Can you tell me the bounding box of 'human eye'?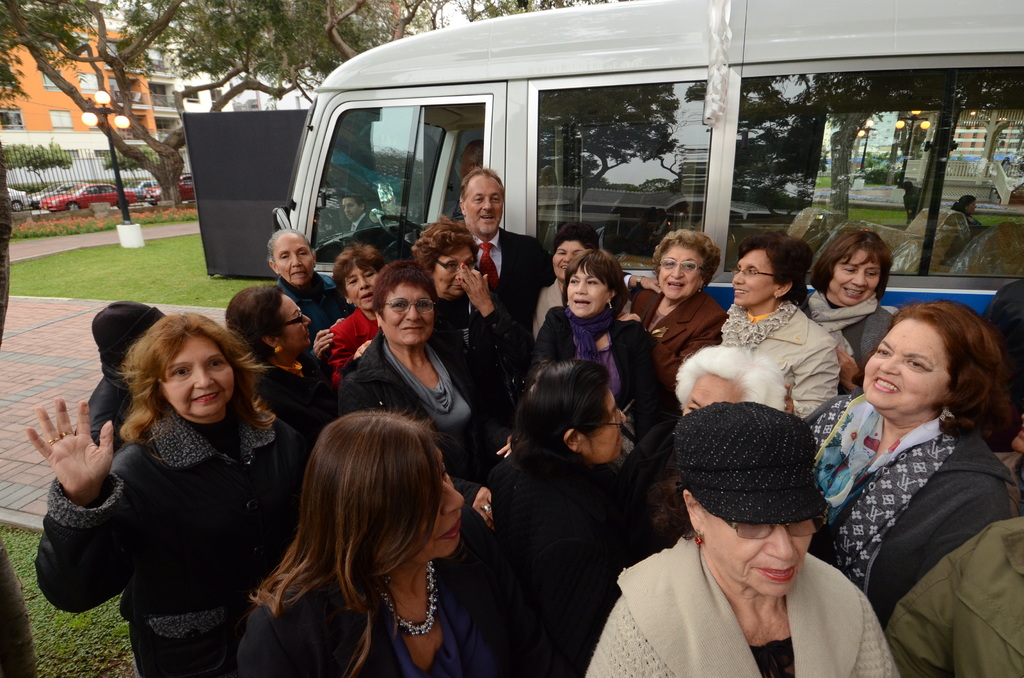
rect(348, 278, 359, 287).
